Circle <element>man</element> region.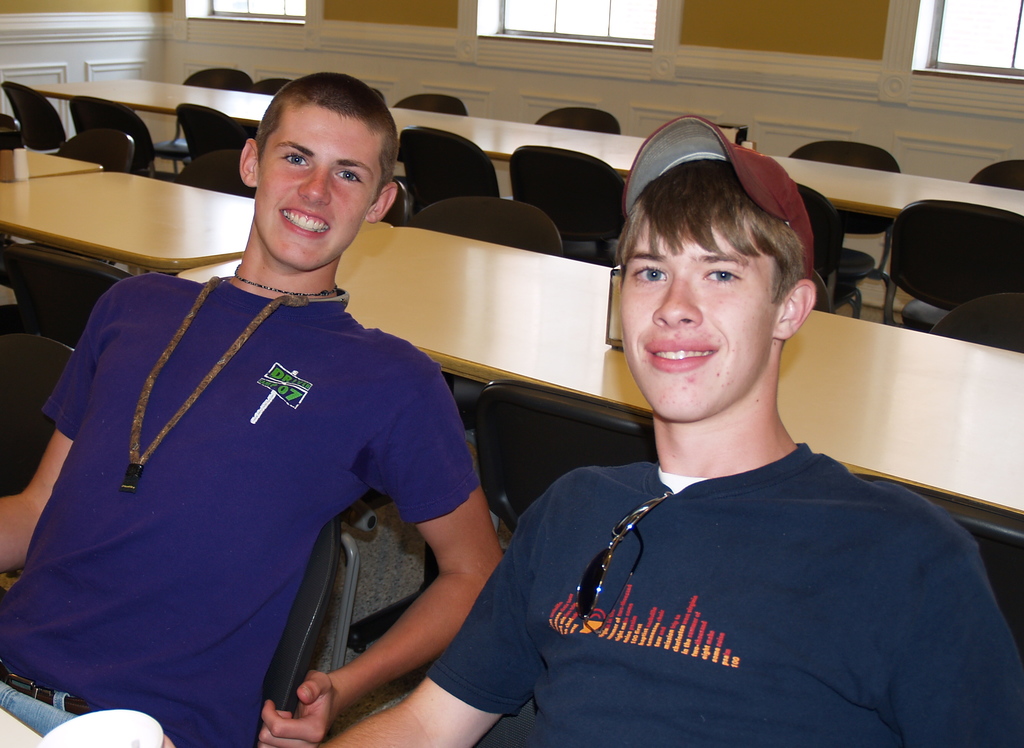
Region: 320, 120, 1023, 747.
